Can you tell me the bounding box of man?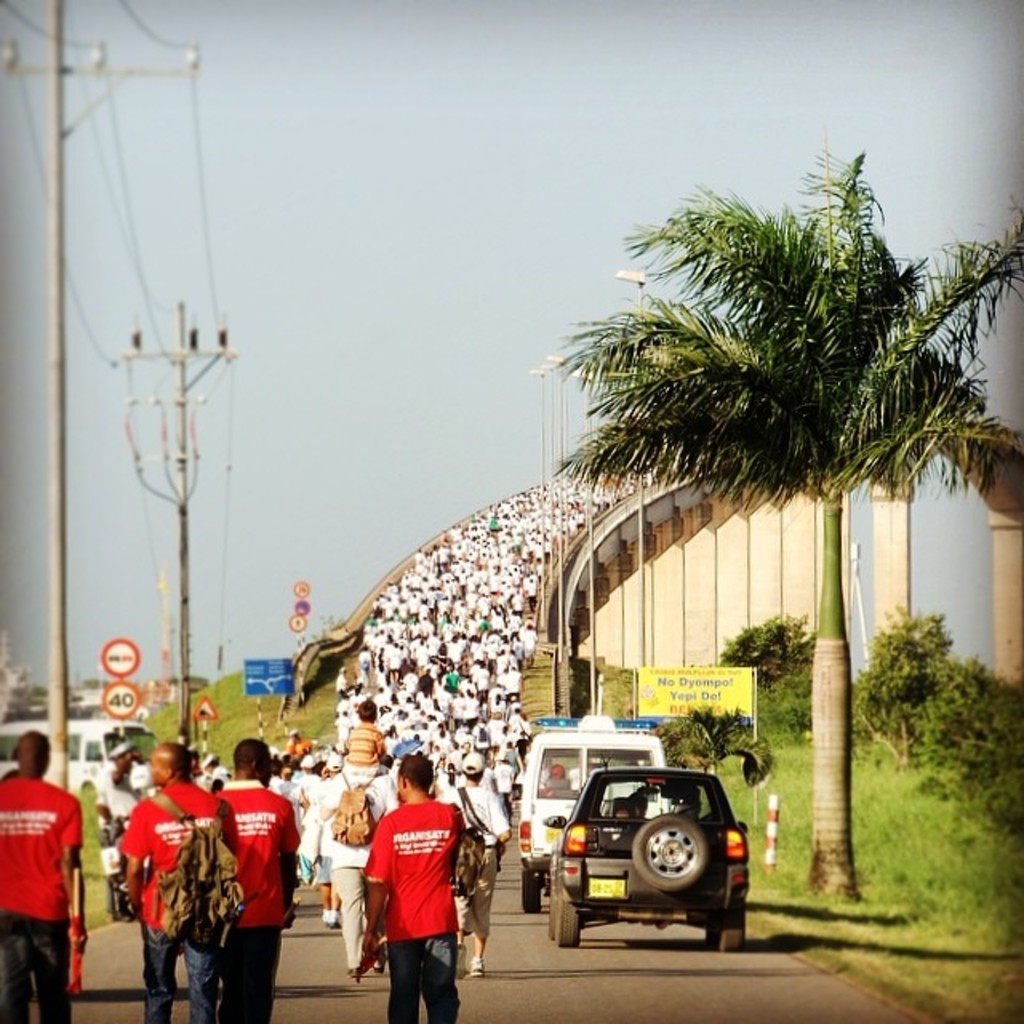
x1=438 y1=750 x2=515 y2=978.
